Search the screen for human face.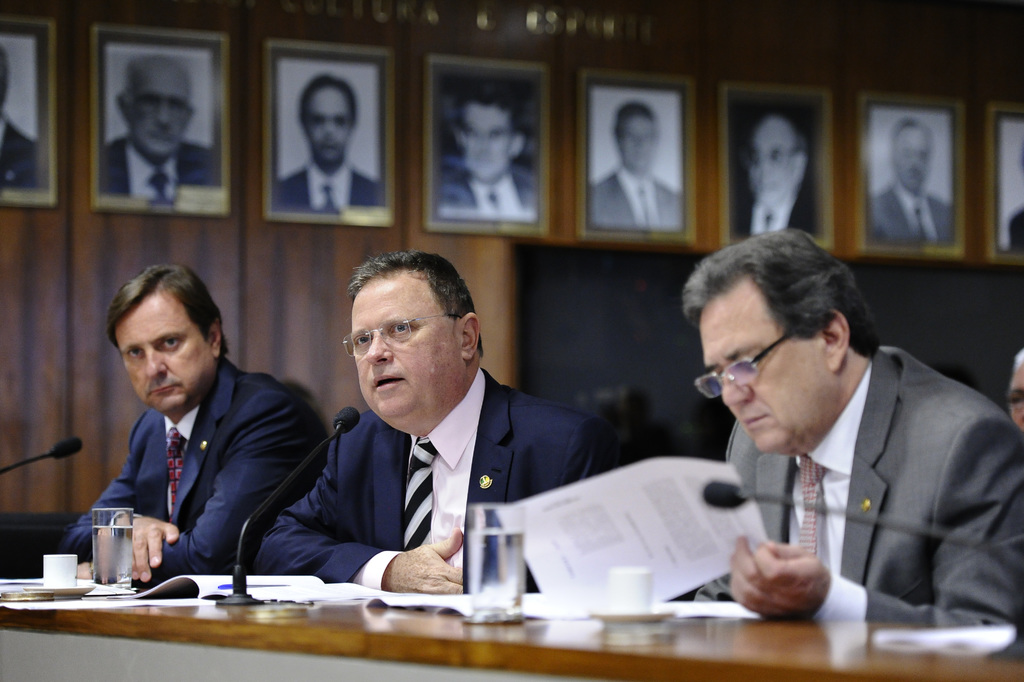
Found at 748 118 804 210.
